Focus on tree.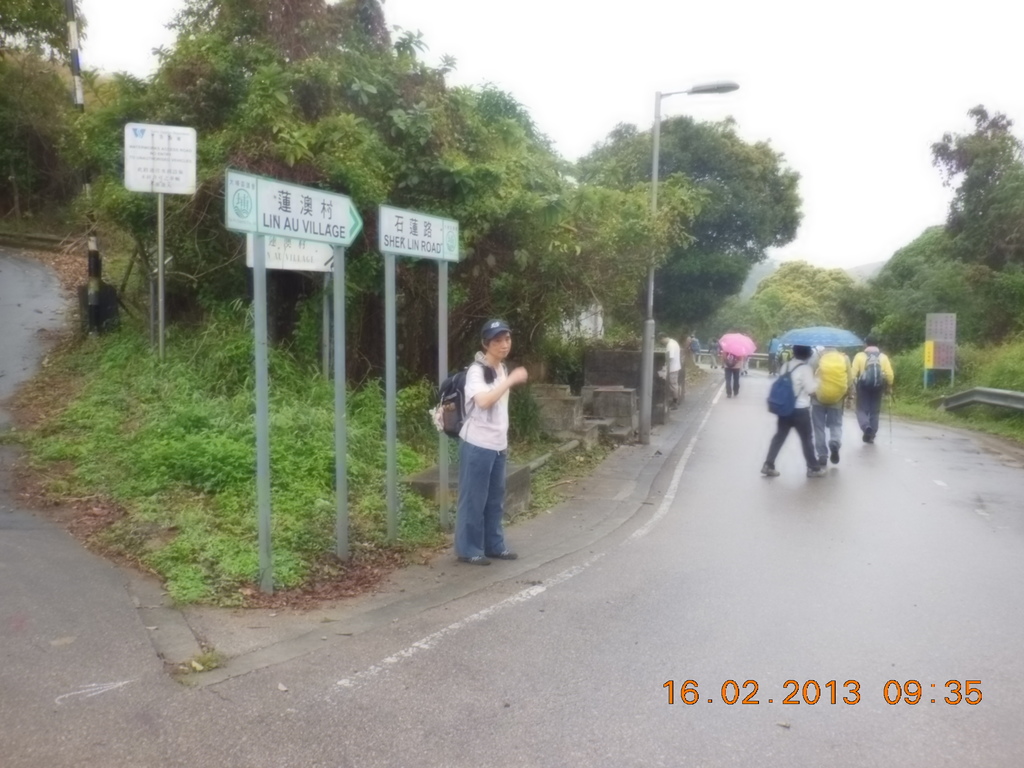
Focused at Rect(850, 255, 1023, 355).
